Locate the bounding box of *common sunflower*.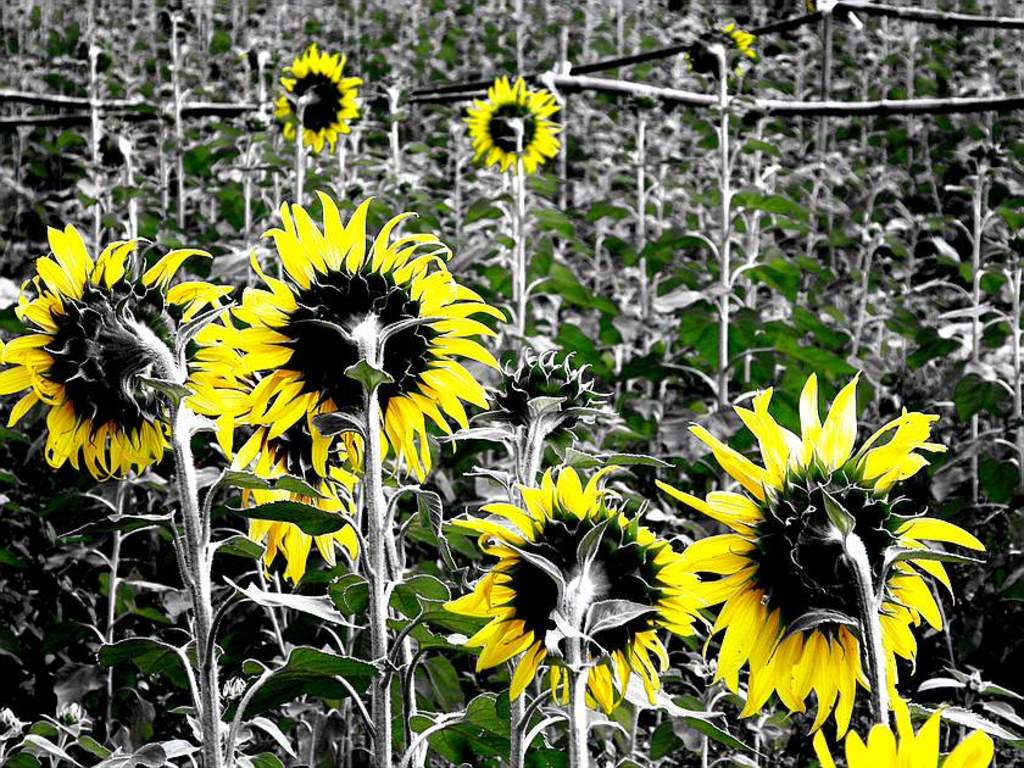
Bounding box: bbox(461, 83, 569, 173).
